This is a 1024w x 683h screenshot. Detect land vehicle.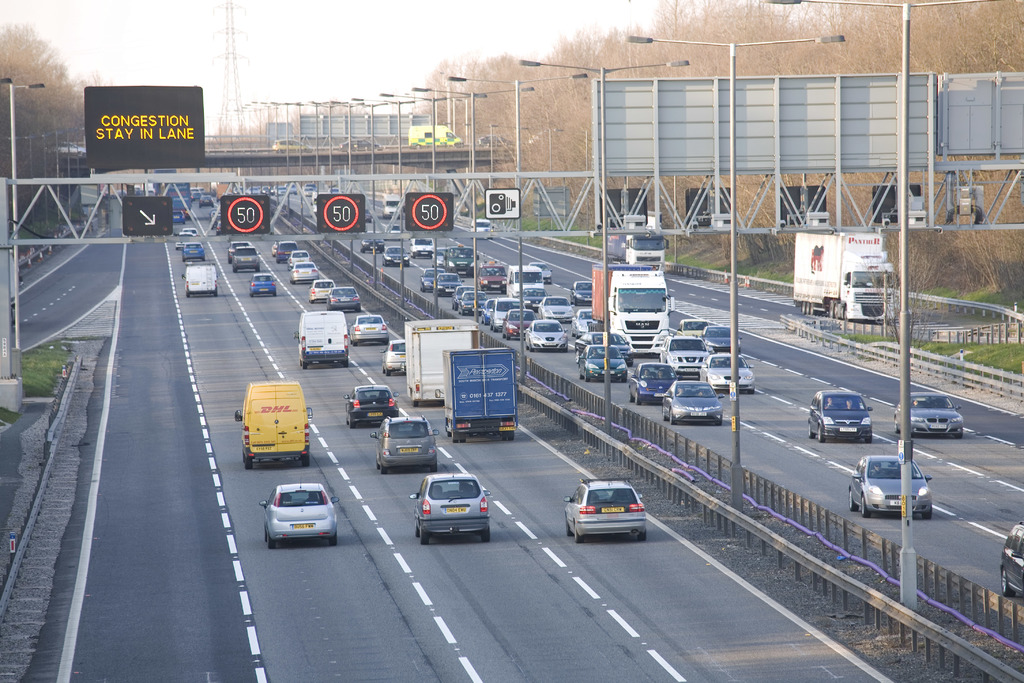
<region>248, 274, 276, 297</region>.
